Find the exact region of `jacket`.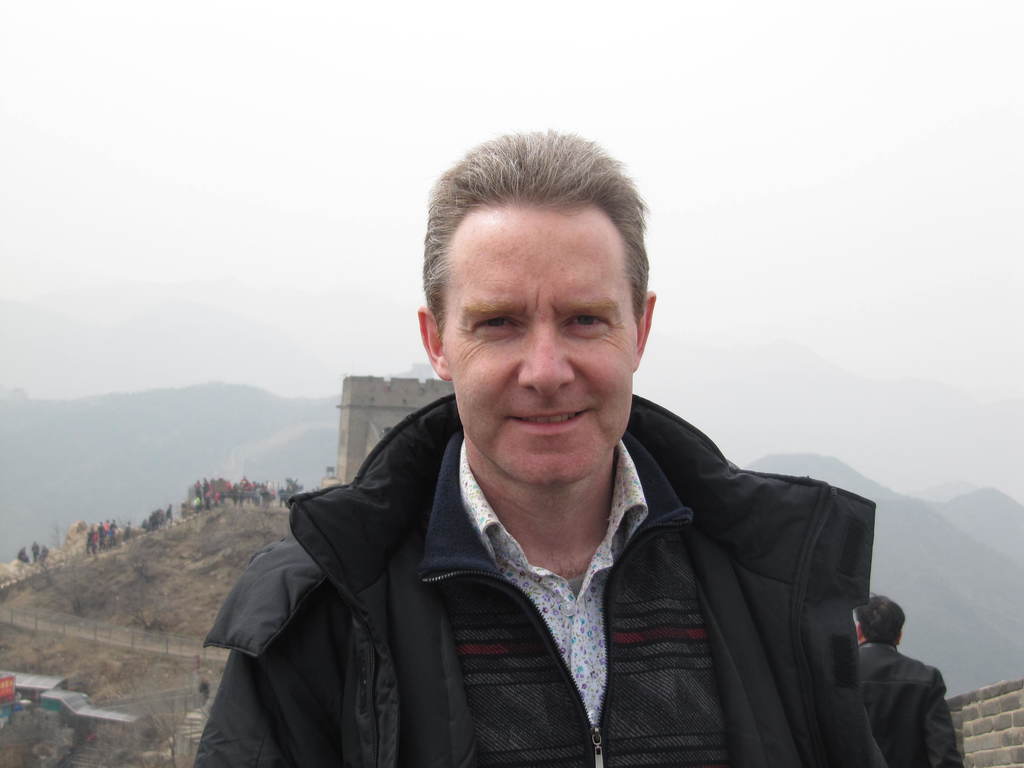
Exact region: box(192, 391, 879, 767).
